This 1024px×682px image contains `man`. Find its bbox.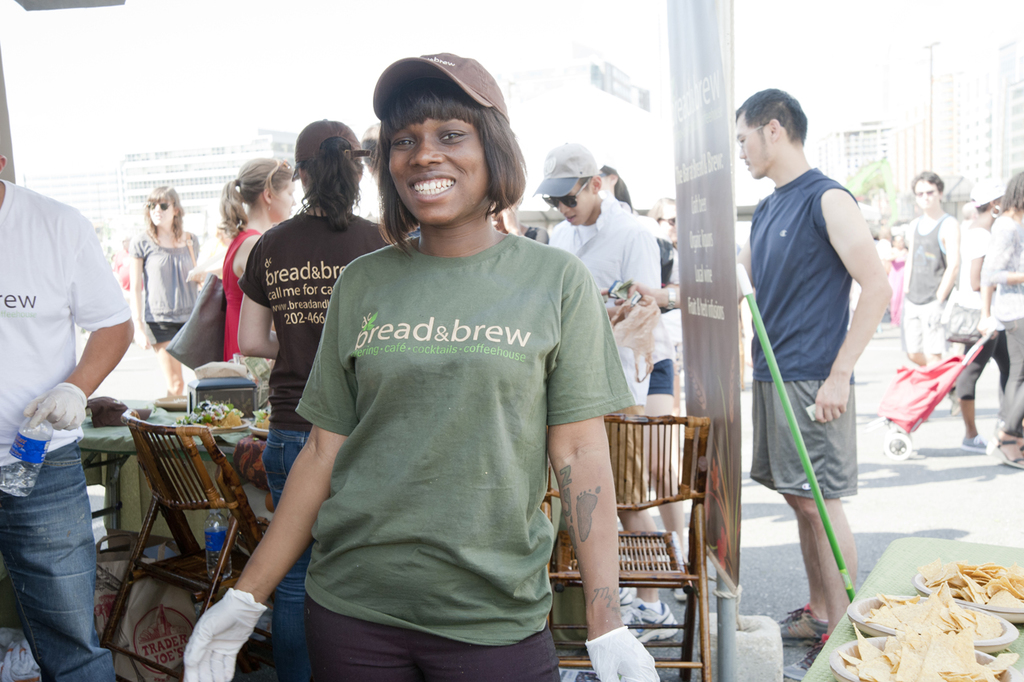
<bbox>530, 140, 678, 644</bbox>.
